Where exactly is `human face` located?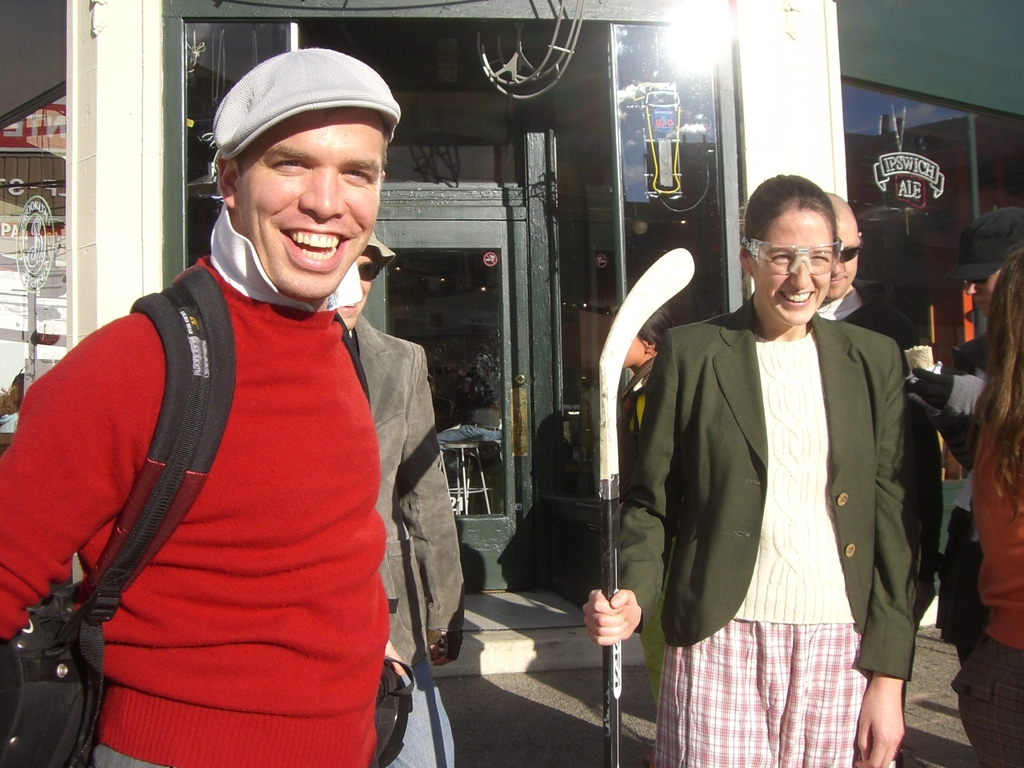
Its bounding box is x1=237 y1=110 x2=384 y2=302.
